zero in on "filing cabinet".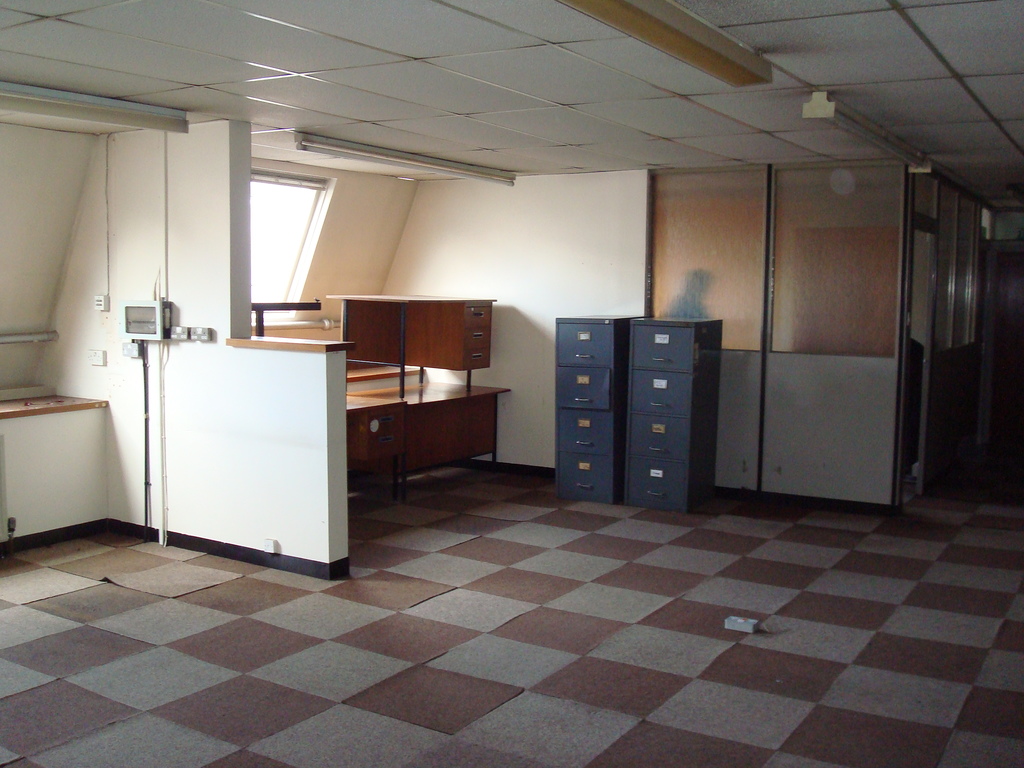
Zeroed in: [550, 316, 726, 499].
